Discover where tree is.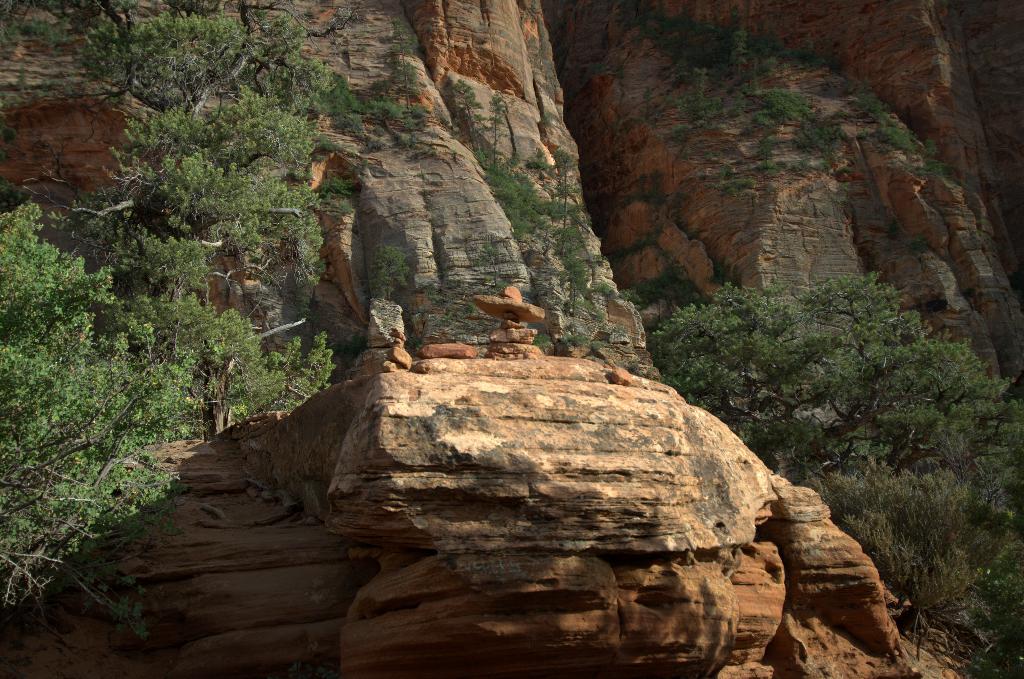
Discovered at [640, 252, 1023, 496].
